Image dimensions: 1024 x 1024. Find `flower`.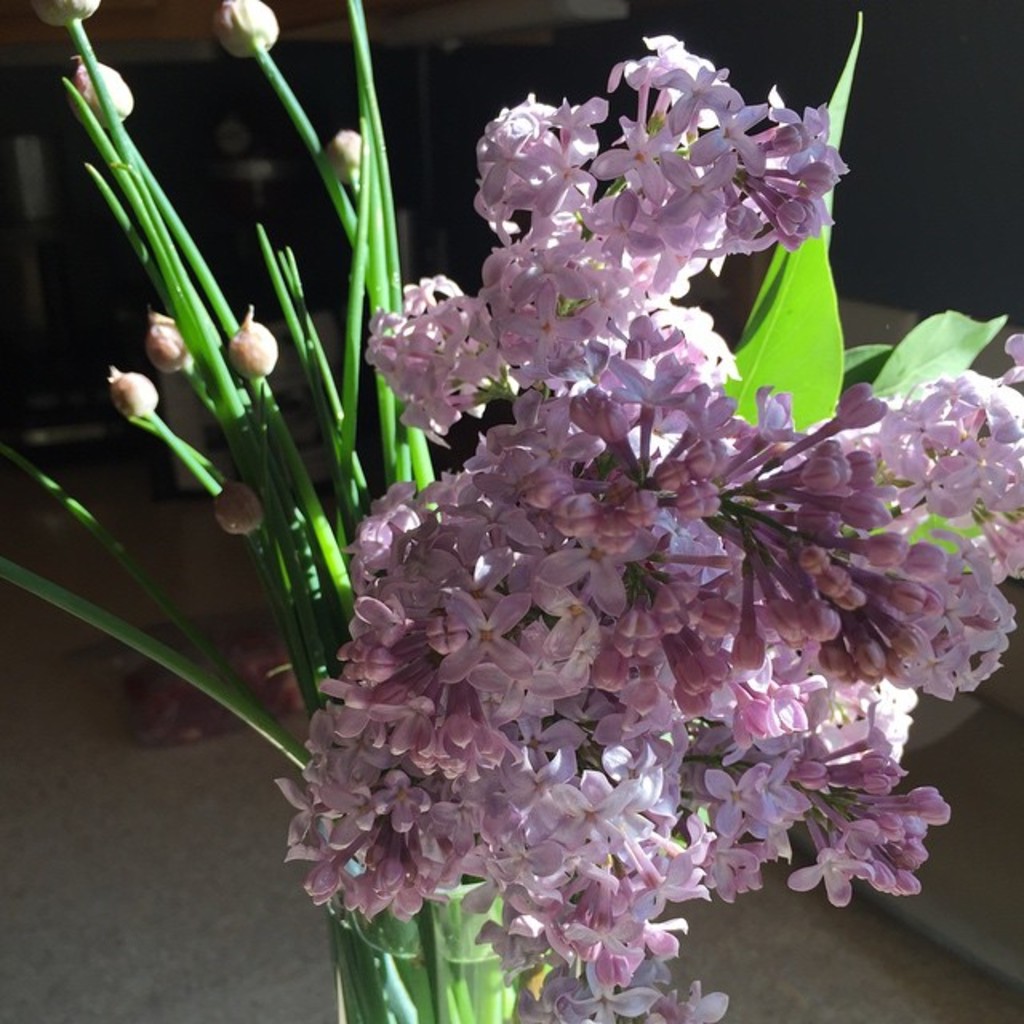
133:307:194:379.
